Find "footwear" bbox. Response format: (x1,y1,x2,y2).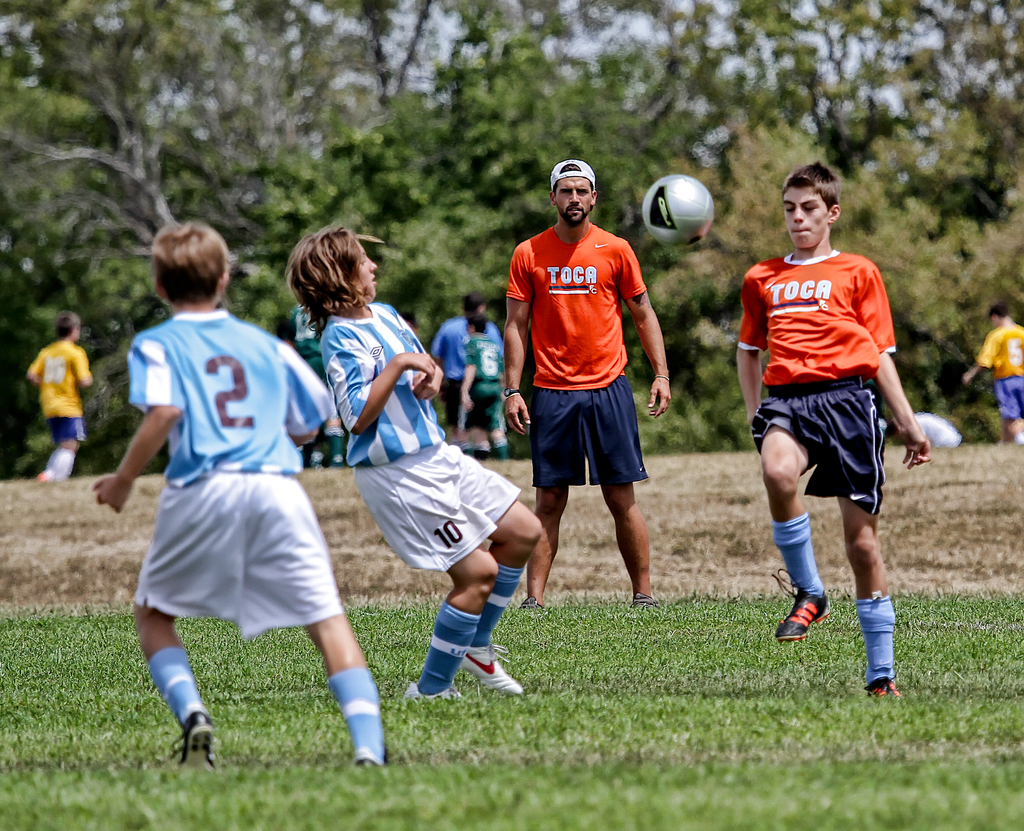
(769,560,834,643).
